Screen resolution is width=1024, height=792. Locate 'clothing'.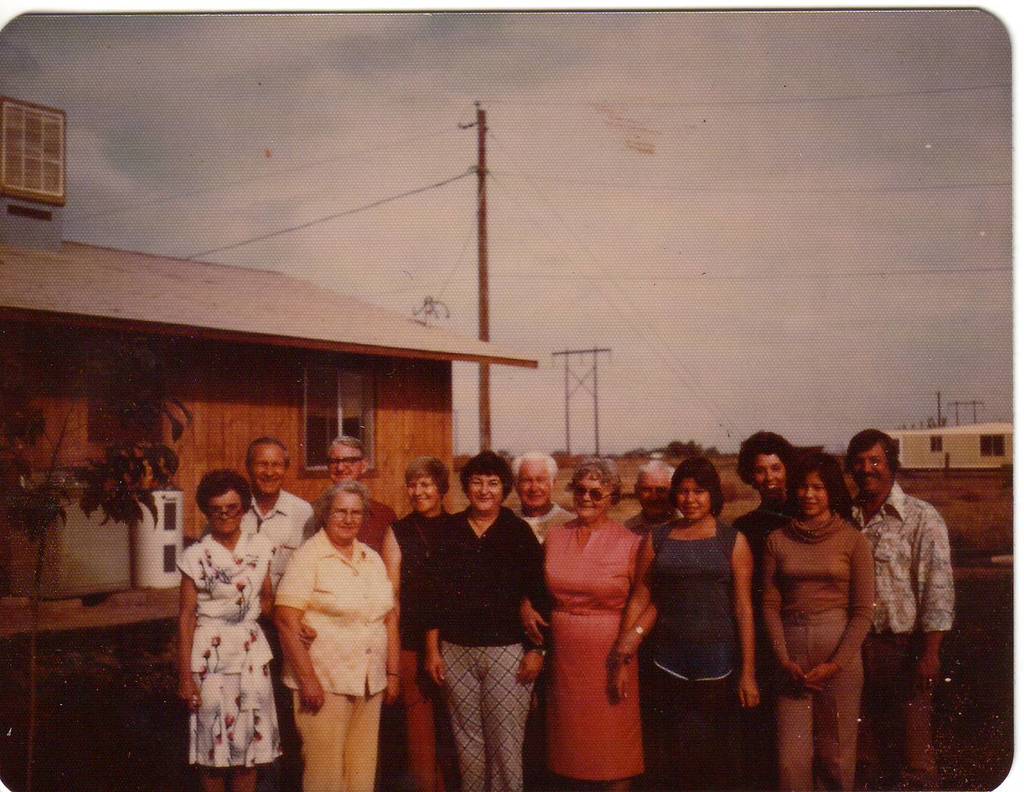
BBox(392, 510, 452, 791).
